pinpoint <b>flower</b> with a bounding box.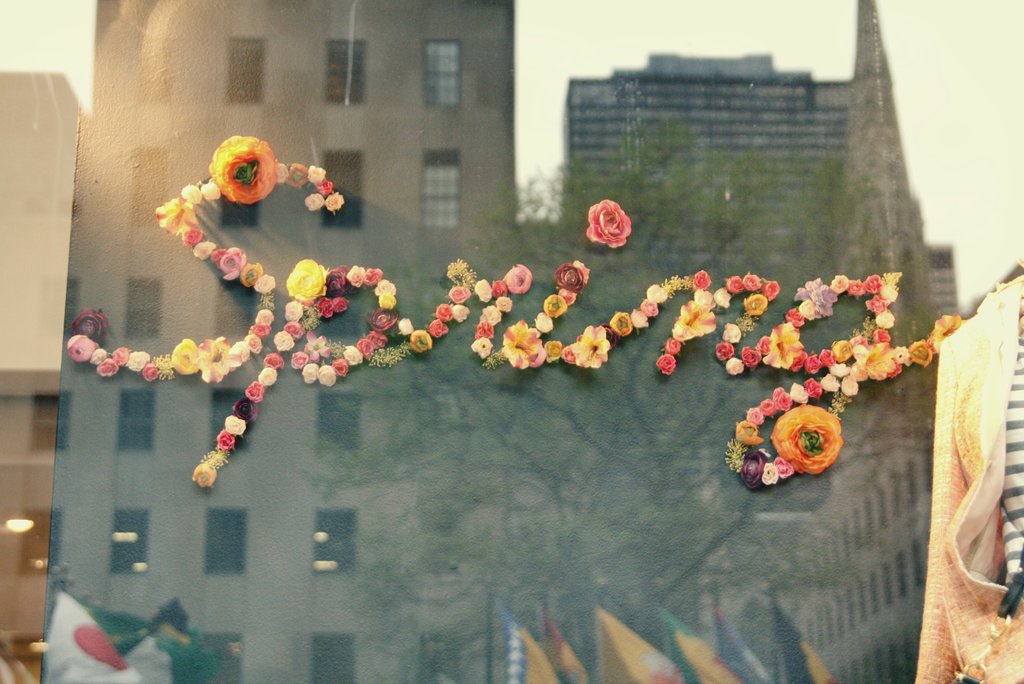
[817, 373, 836, 389].
